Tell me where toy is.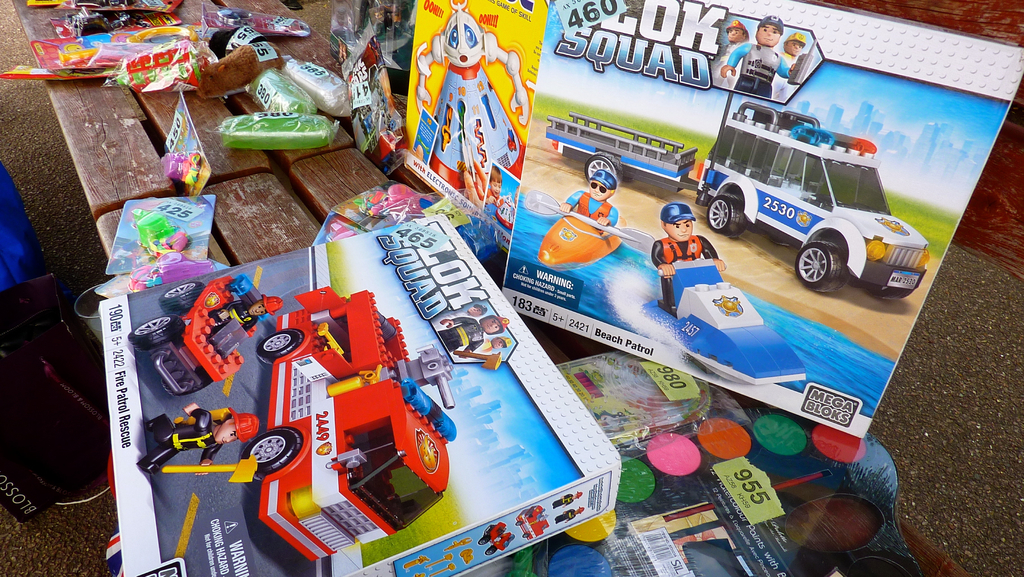
toy is at <bbox>435, 315, 505, 370</bbox>.
